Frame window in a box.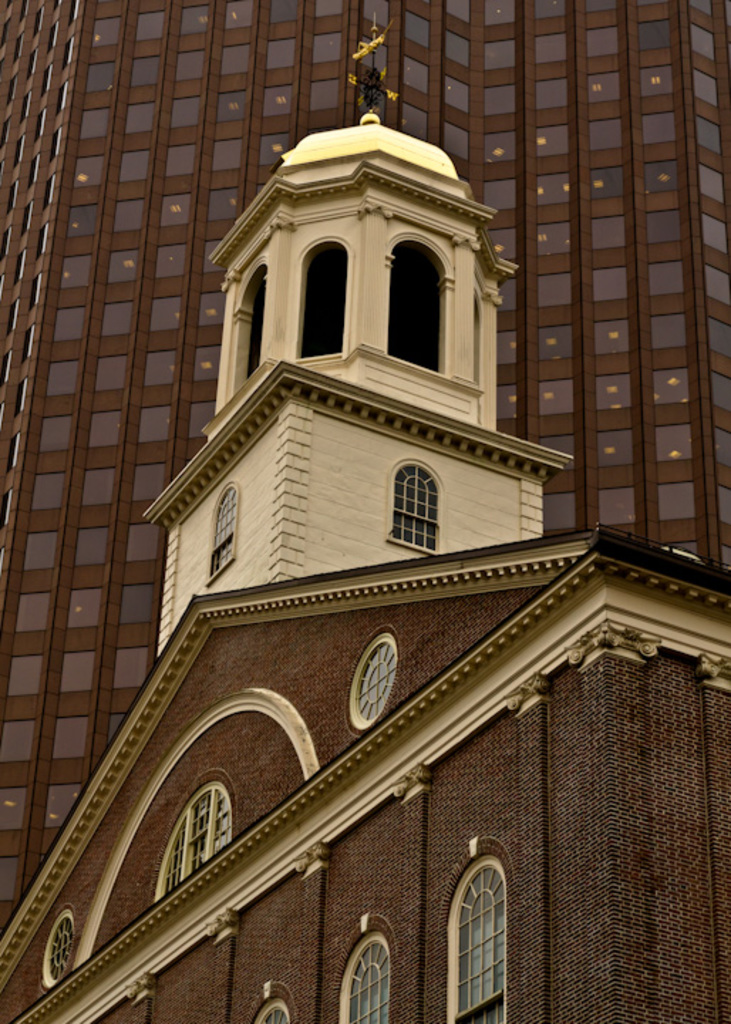
[208, 491, 239, 582].
